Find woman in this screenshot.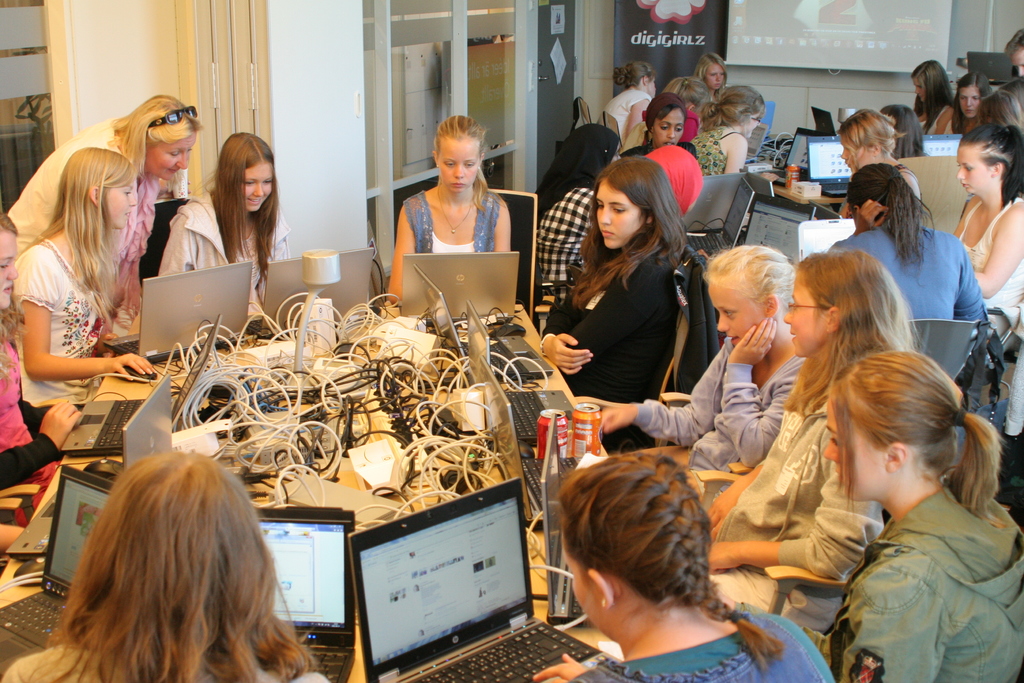
The bounding box for woman is [x1=696, y1=50, x2=731, y2=104].
